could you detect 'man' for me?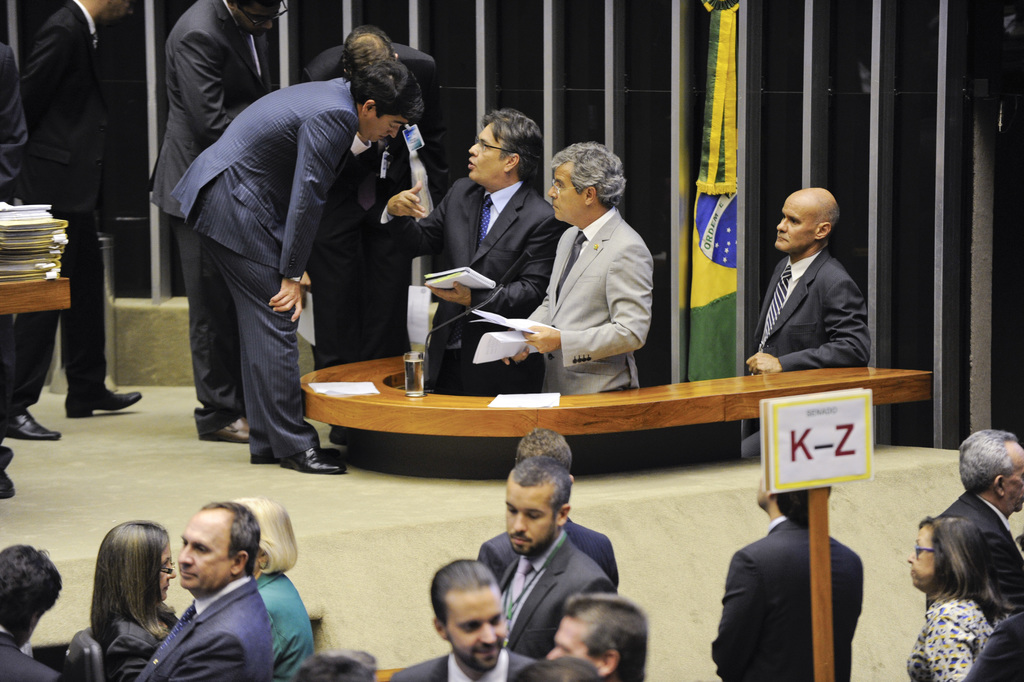
Detection result: bbox=(0, 540, 69, 681).
